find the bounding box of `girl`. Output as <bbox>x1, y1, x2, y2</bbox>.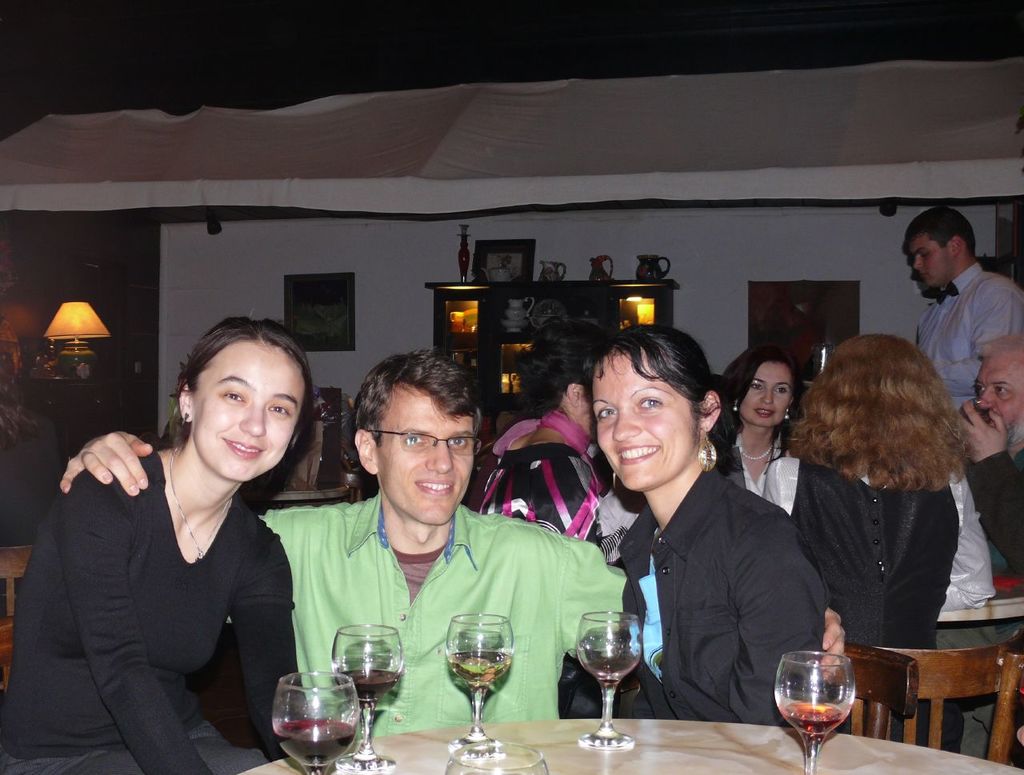
<bbox>0, 313, 311, 774</bbox>.
